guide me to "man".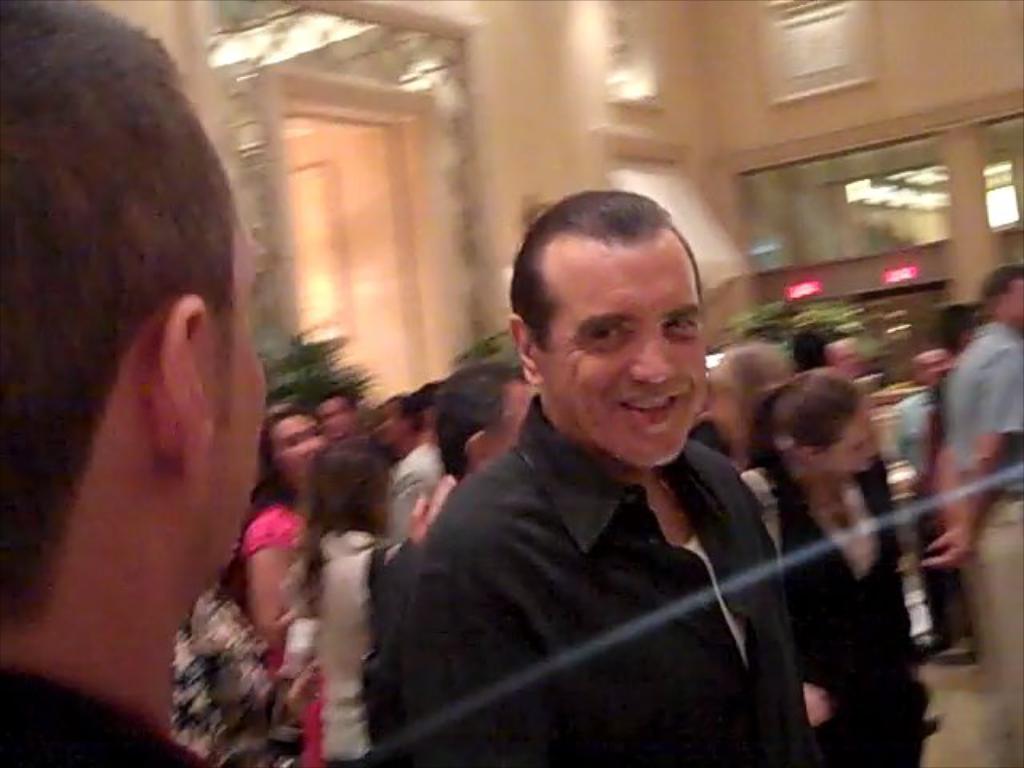
Guidance: (left=901, top=350, right=954, bottom=656).
